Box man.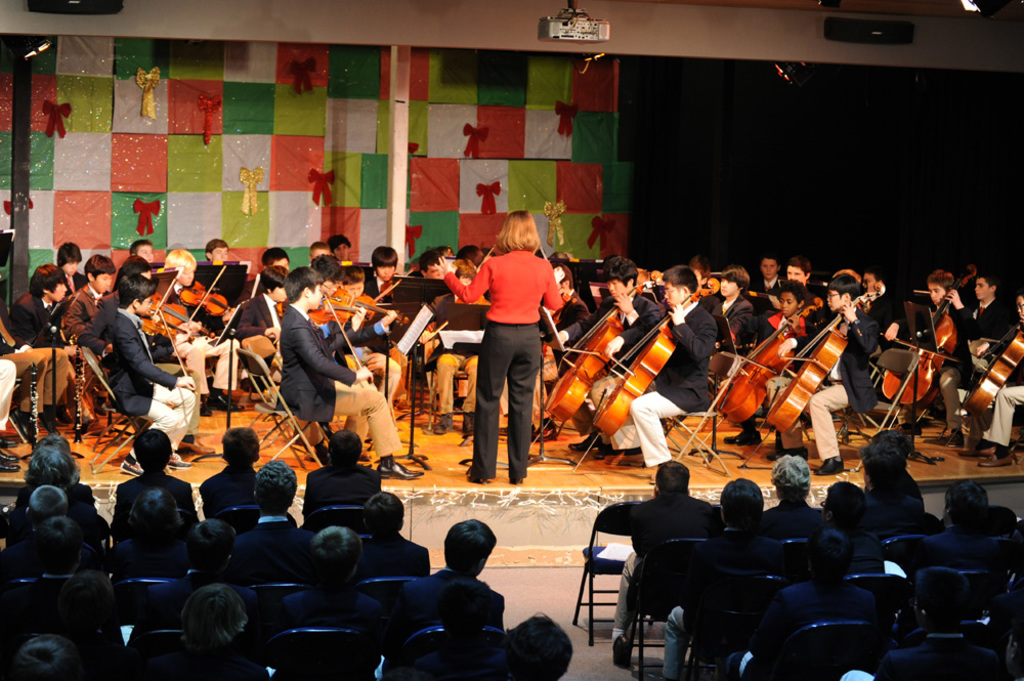
bbox=(610, 266, 711, 472).
